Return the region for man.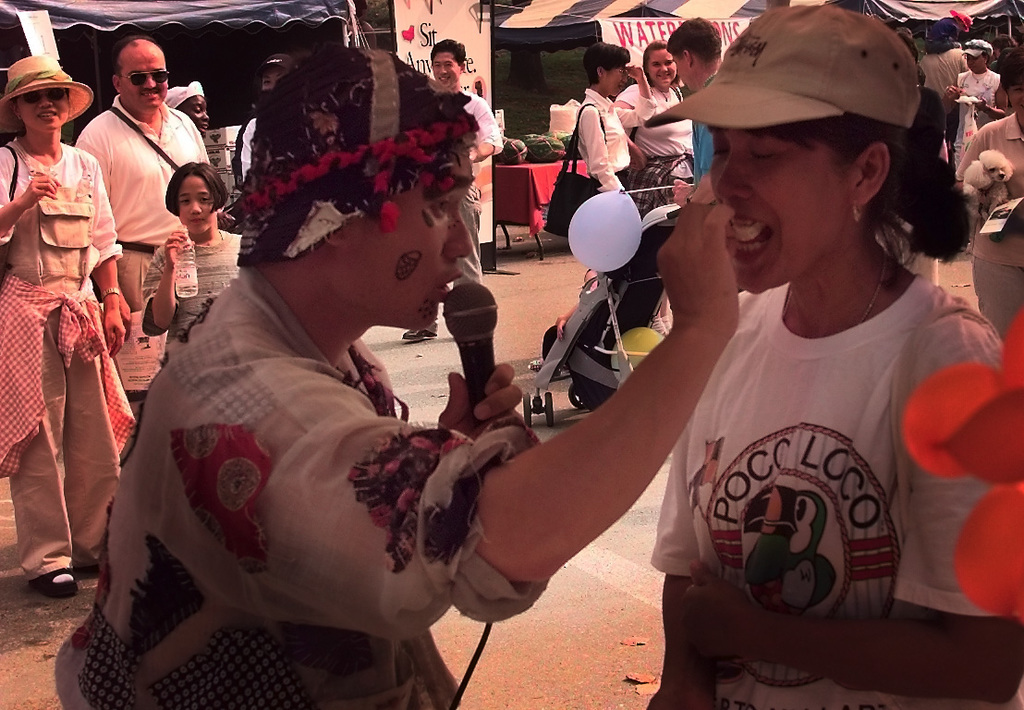
919:21:969:149.
